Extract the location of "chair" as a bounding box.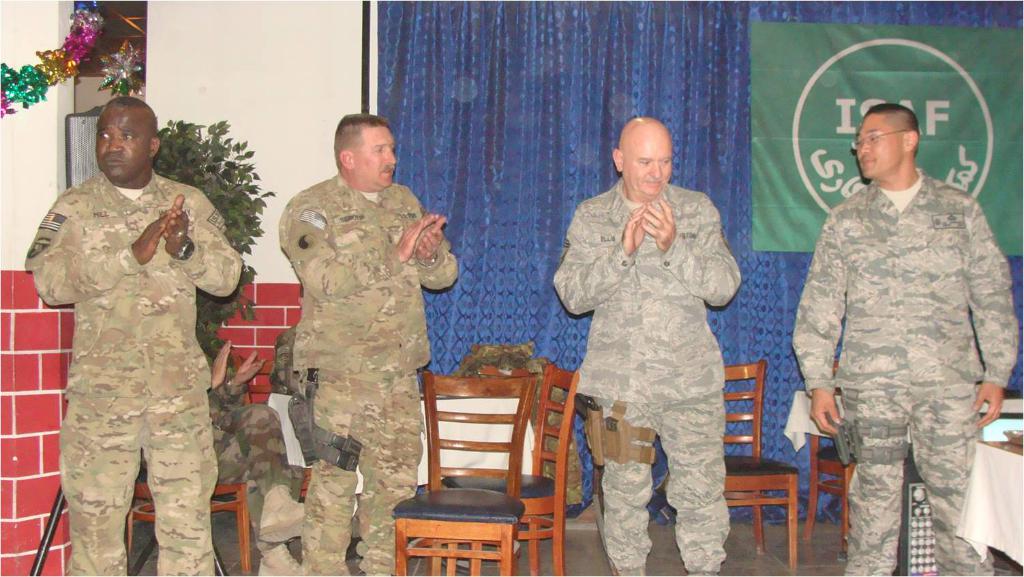
<box>452,357,581,576</box>.
